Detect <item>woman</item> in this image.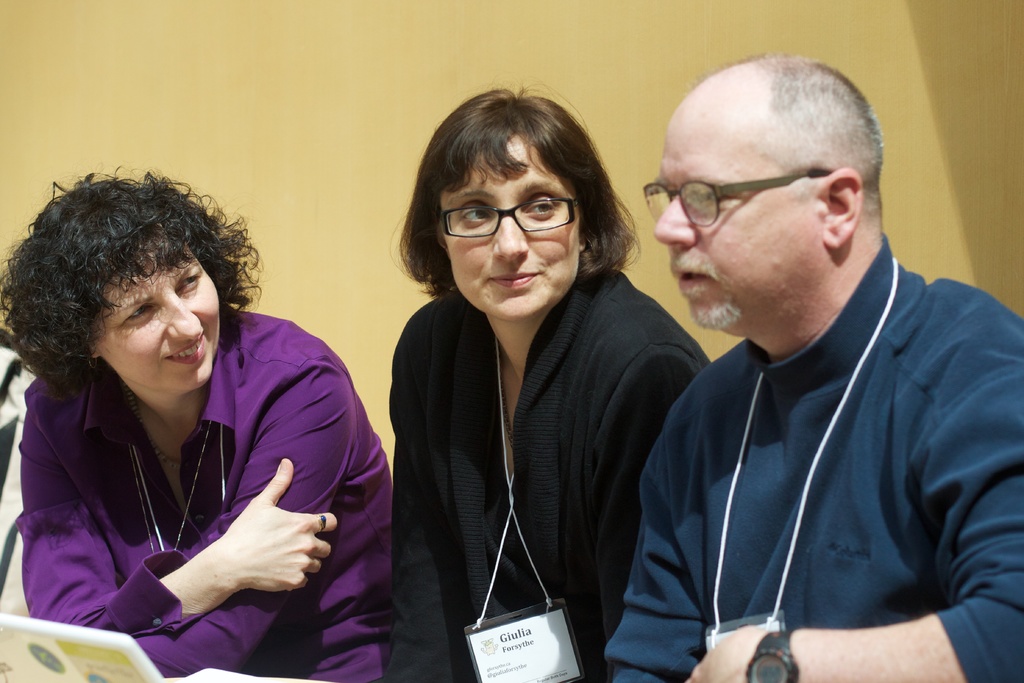
Detection: x1=0 y1=170 x2=362 y2=682.
